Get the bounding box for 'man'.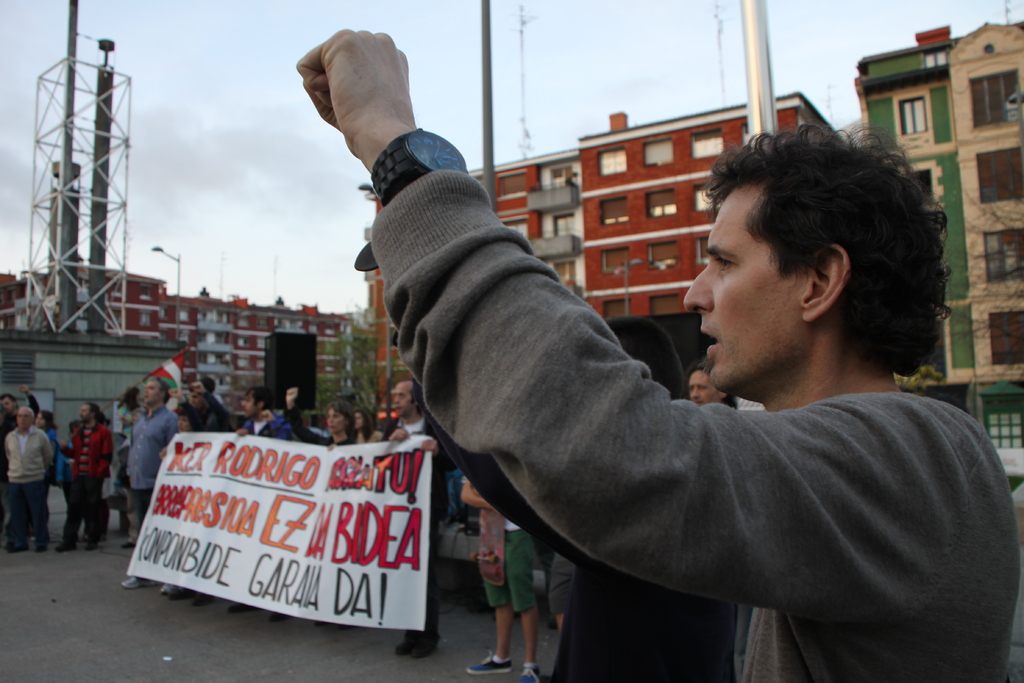
x1=3 y1=406 x2=54 y2=552.
